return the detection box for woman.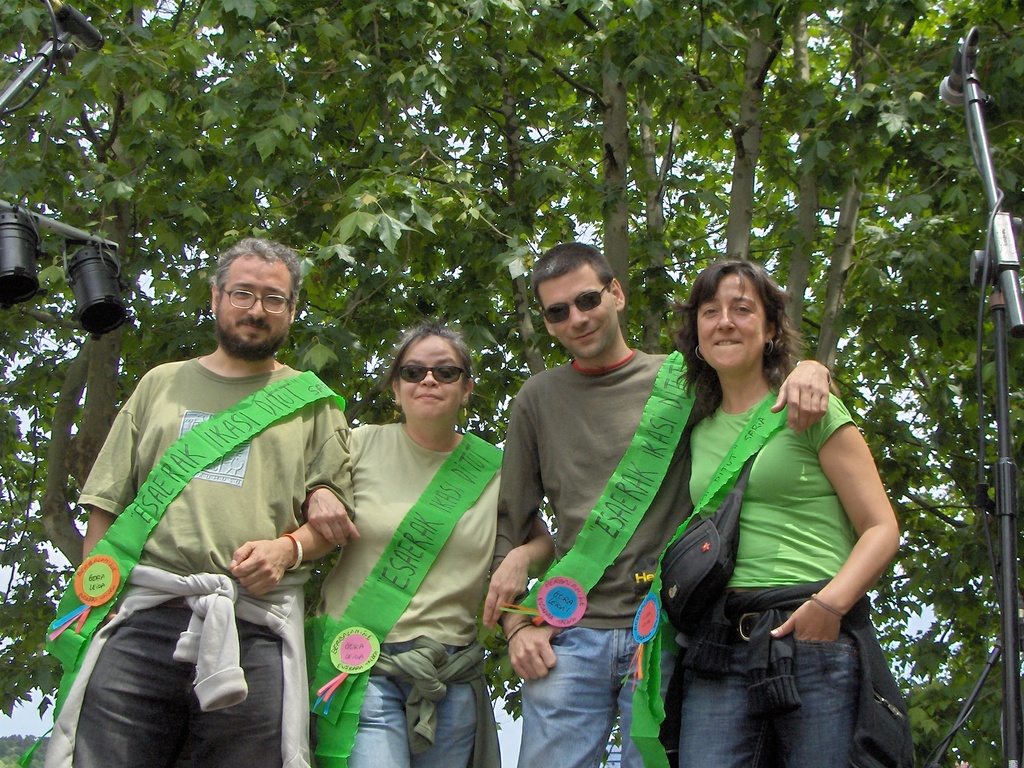
<box>310,333,556,767</box>.
